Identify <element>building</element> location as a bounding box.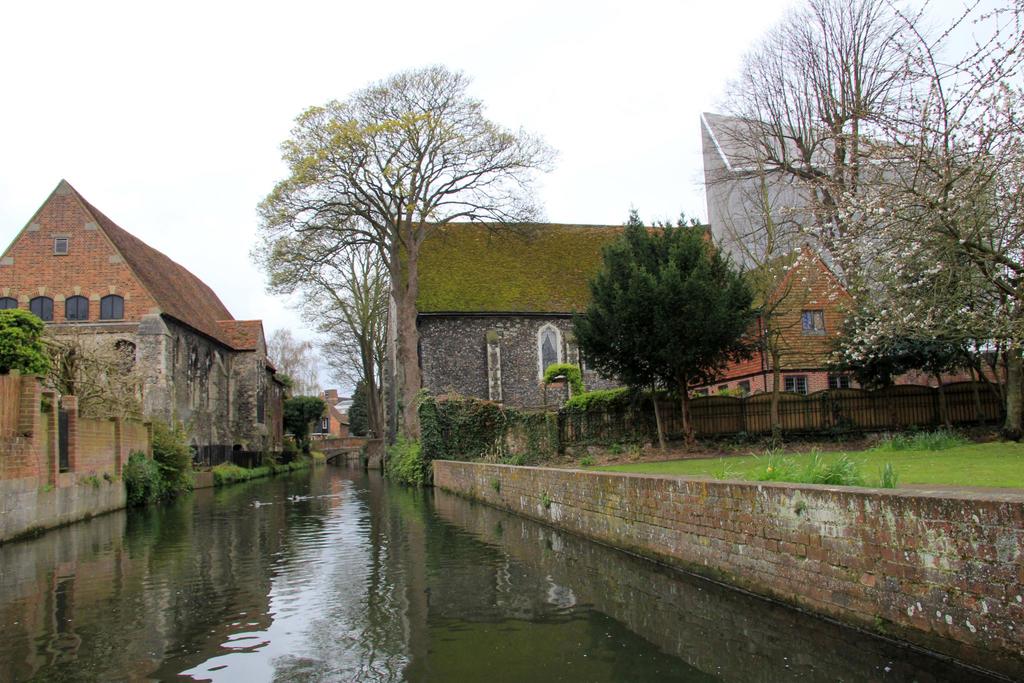
left=681, top=243, right=870, bottom=397.
